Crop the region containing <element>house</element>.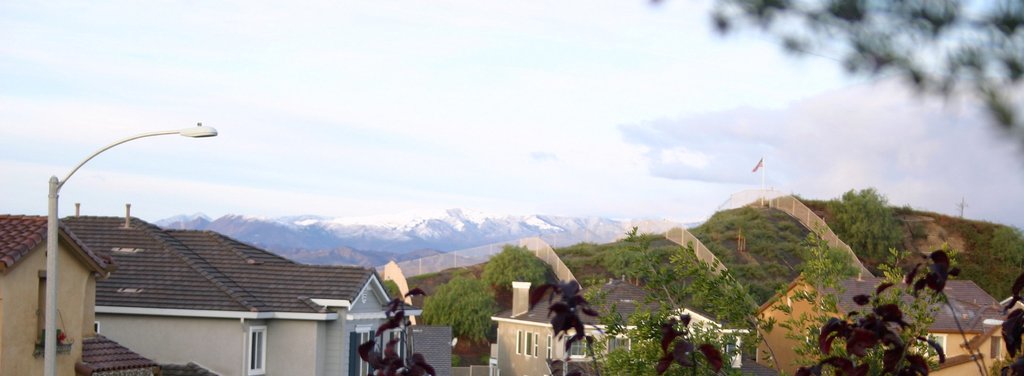
Crop region: pyautogui.locateOnScreen(488, 277, 749, 375).
